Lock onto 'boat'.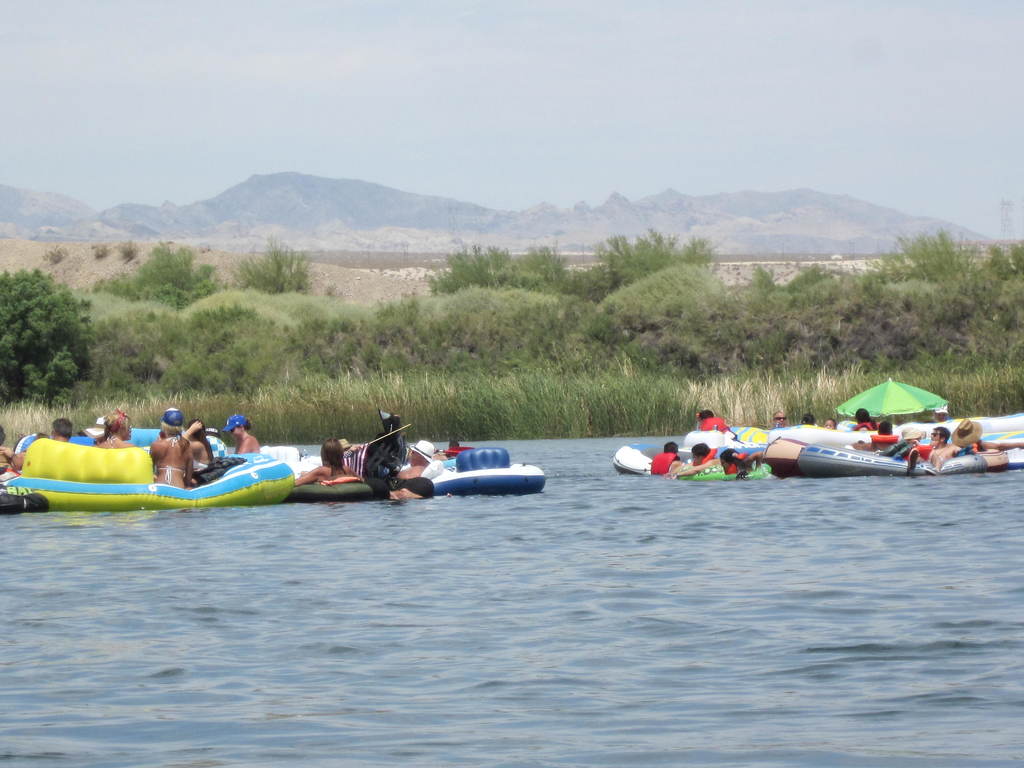
Locked: 1/426/295/512.
